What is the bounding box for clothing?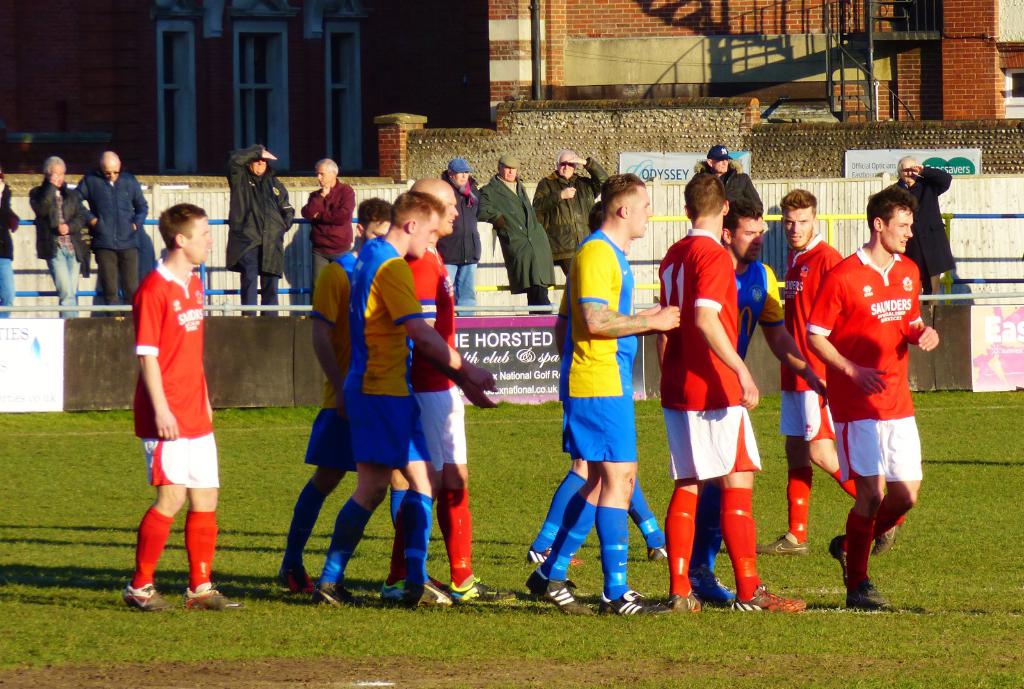
bbox=[397, 243, 467, 462].
